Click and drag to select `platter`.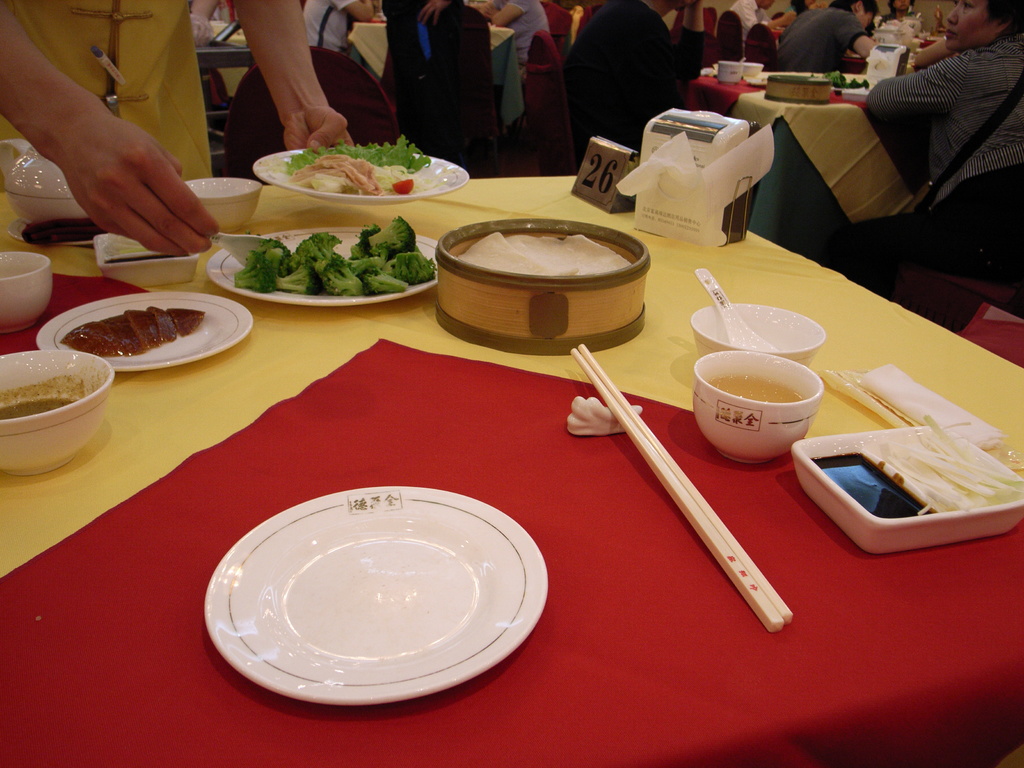
Selection: 201/477/551/700.
